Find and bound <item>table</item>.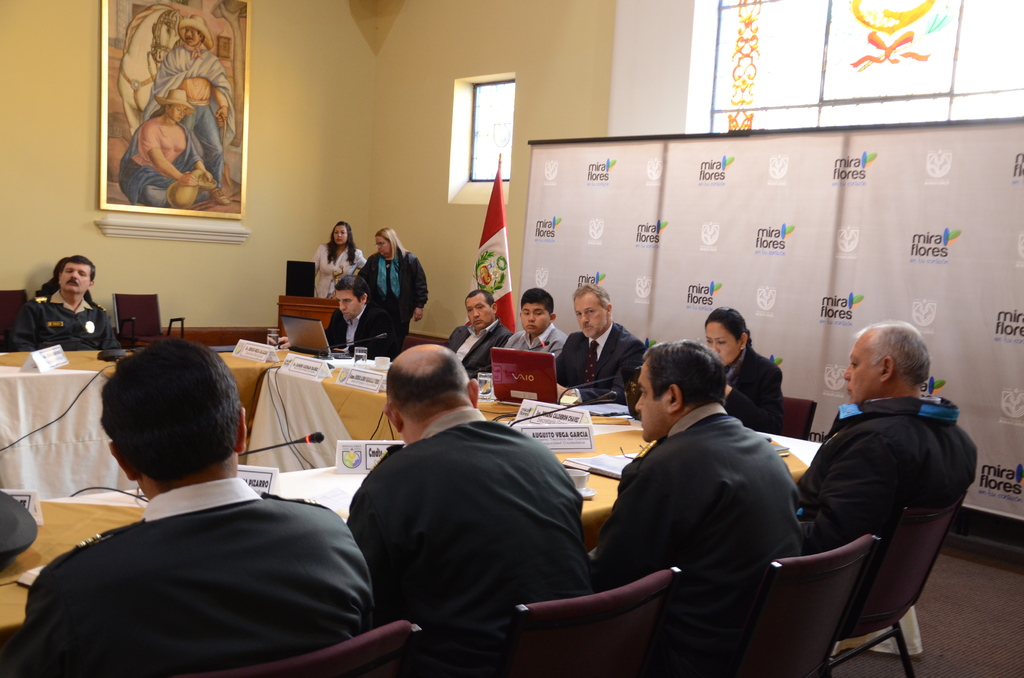
Bound: left=0, top=351, right=823, bottom=642.
